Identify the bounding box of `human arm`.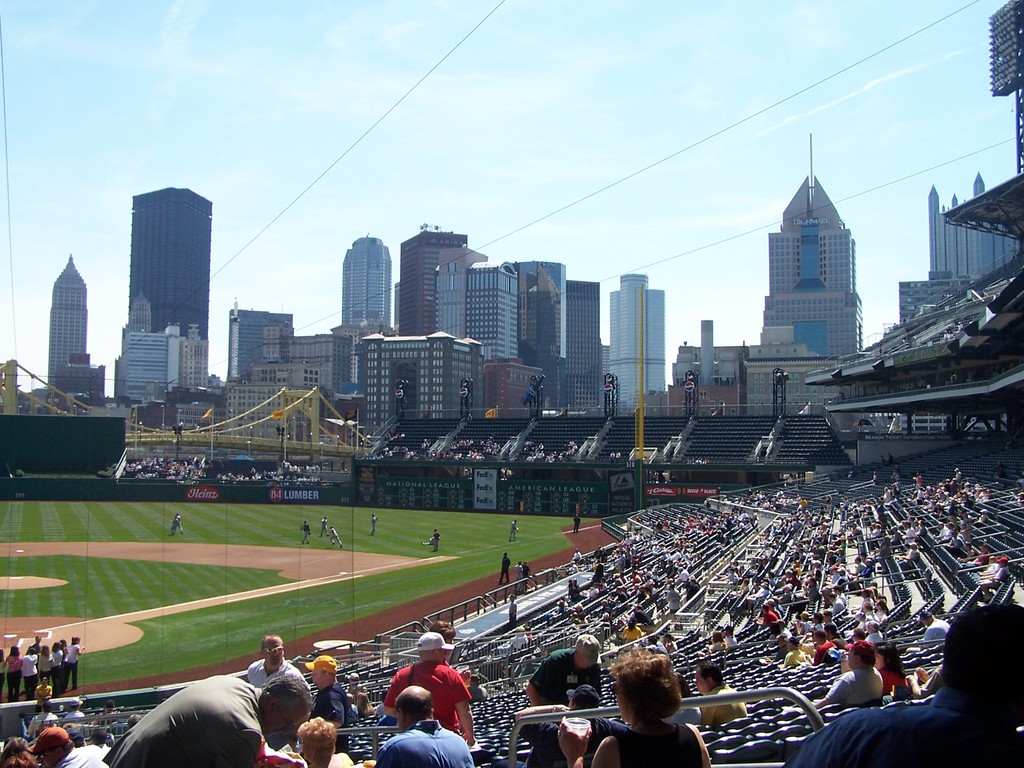
552 724 613 764.
